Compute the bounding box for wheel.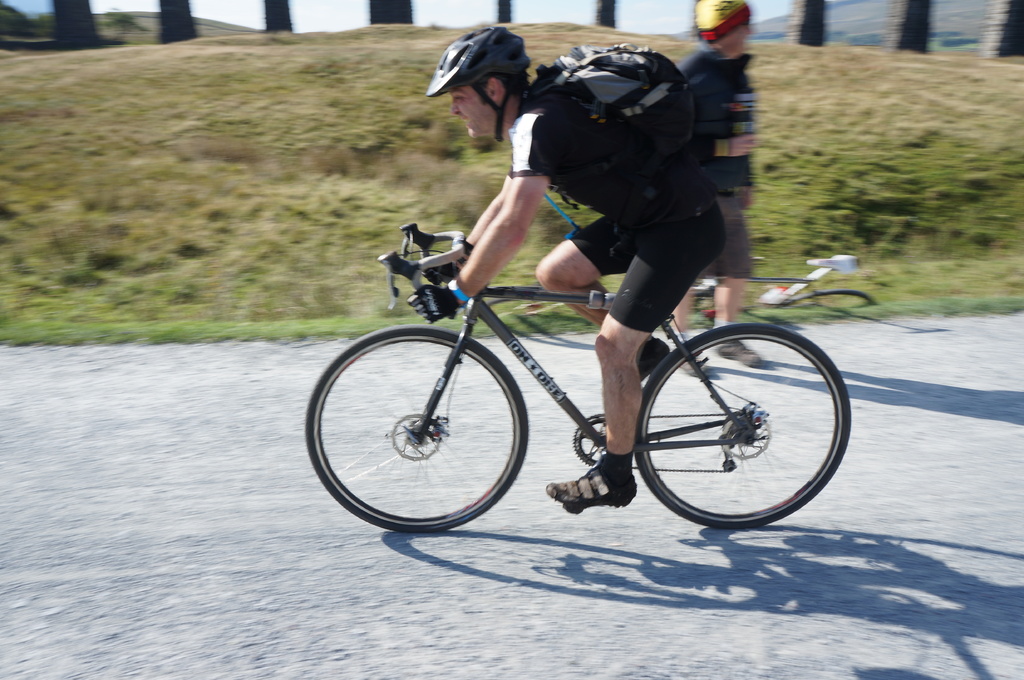
pyautogui.locateOnScreen(307, 326, 531, 530).
